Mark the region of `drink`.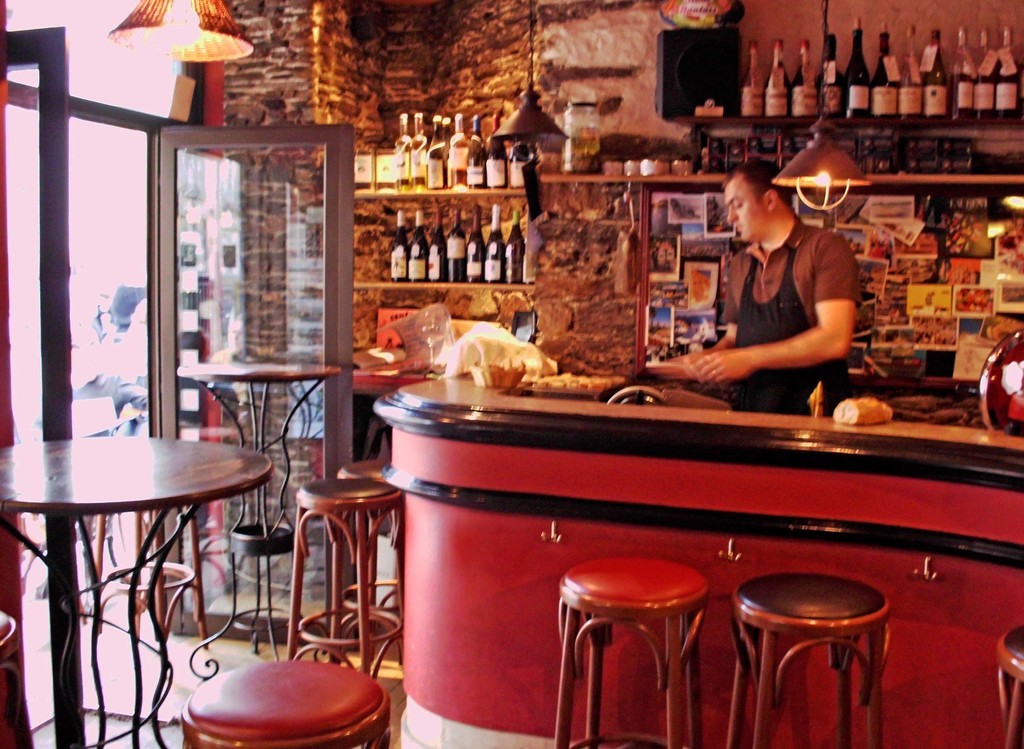
Region: 742 62 765 116.
